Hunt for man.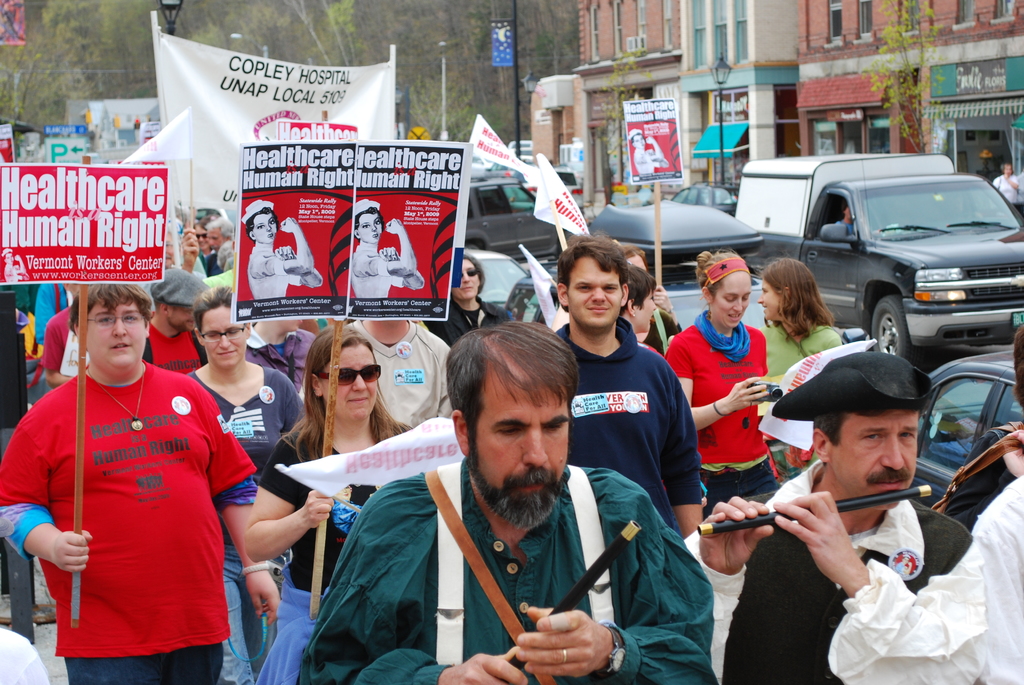
Hunted down at 140 273 214 373.
